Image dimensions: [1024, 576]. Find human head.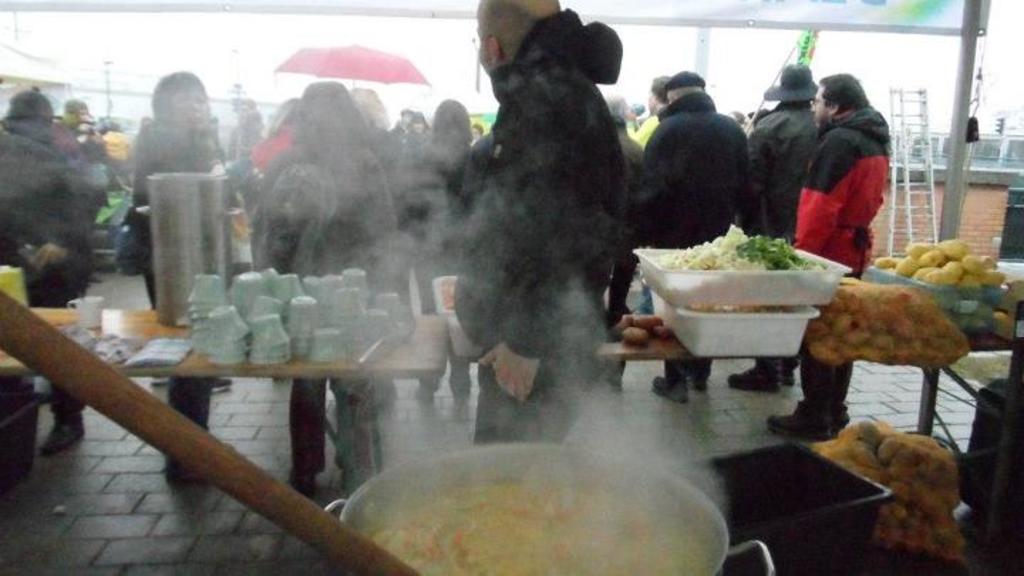
<region>149, 70, 212, 131</region>.
